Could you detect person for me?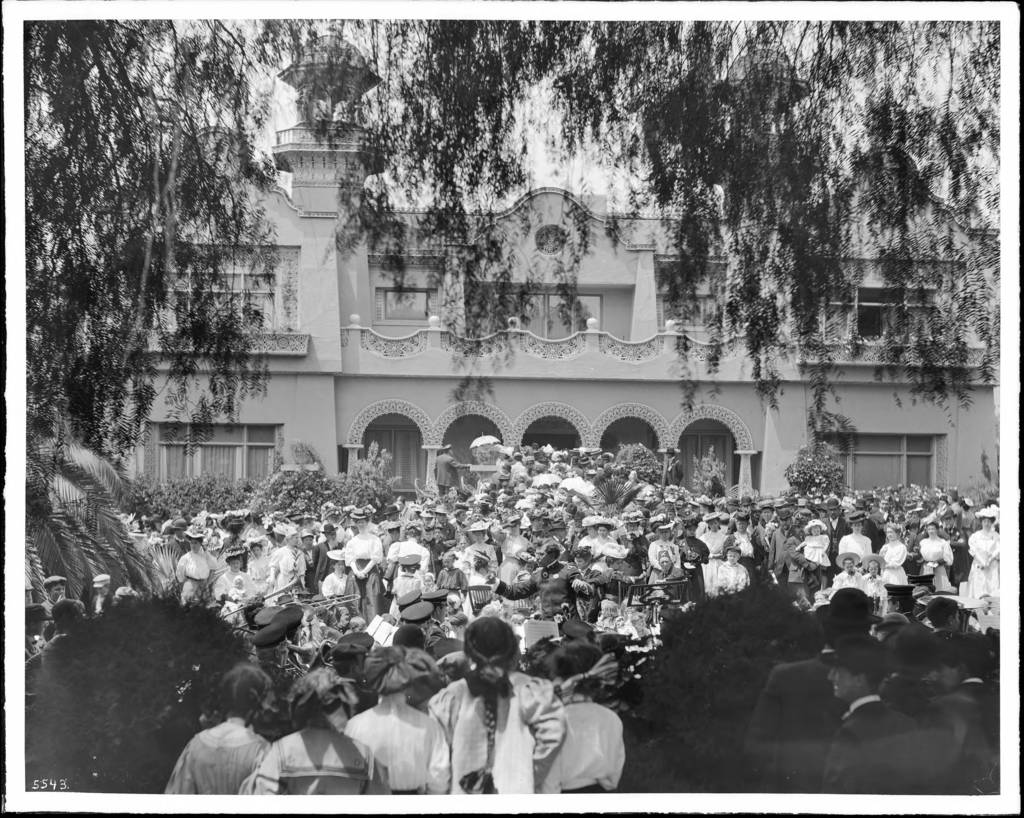
Detection result: locate(822, 509, 846, 556).
